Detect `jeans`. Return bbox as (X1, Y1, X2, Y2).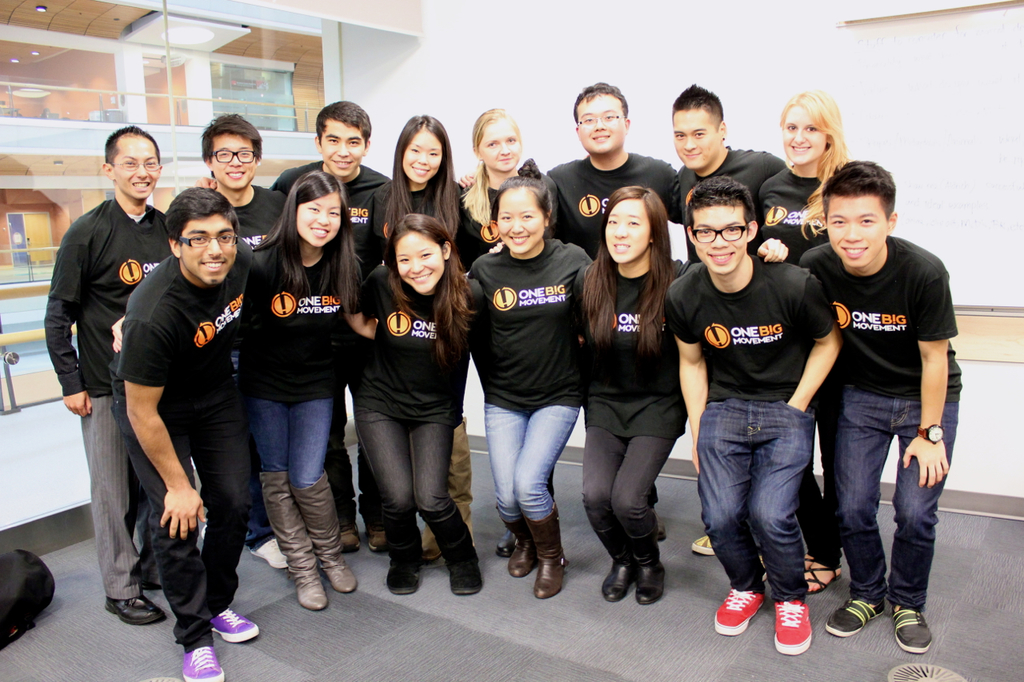
(831, 385, 957, 604).
